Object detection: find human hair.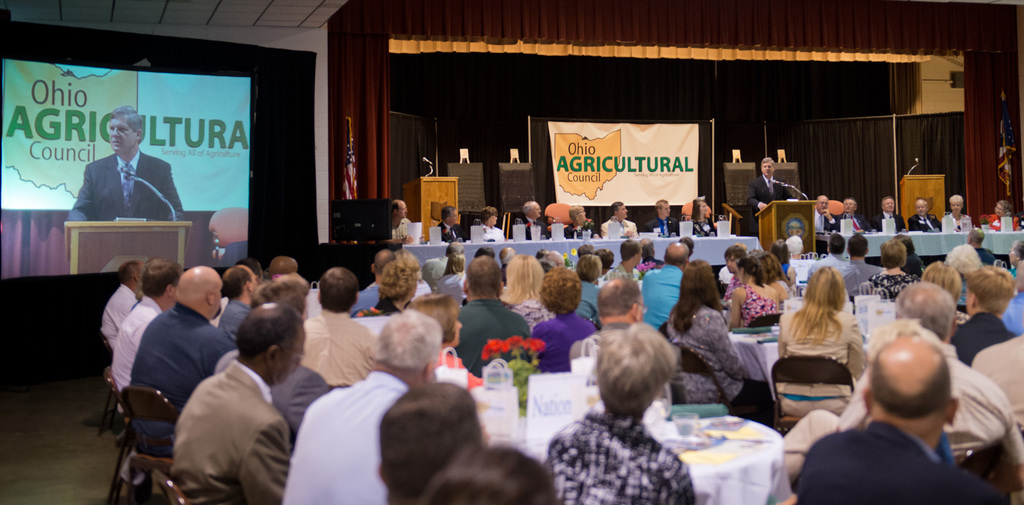
bbox=[481, 205, 497, 223].
